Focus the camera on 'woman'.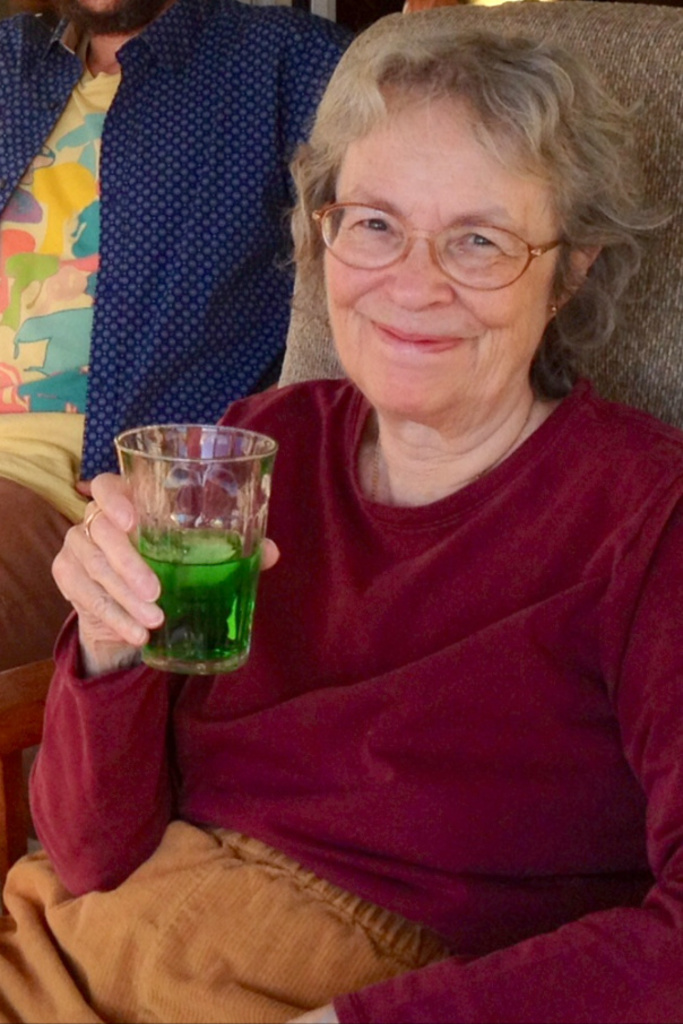
Focus region: (75, 55, 682, 989).
